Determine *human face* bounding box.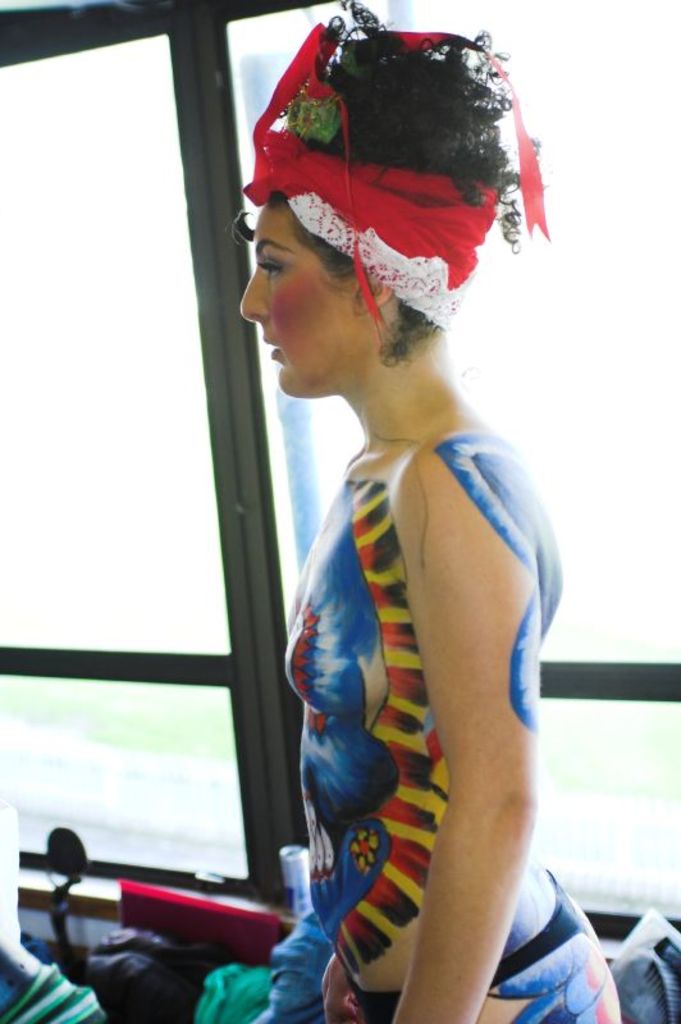
Determined: (234,191,365,403).
